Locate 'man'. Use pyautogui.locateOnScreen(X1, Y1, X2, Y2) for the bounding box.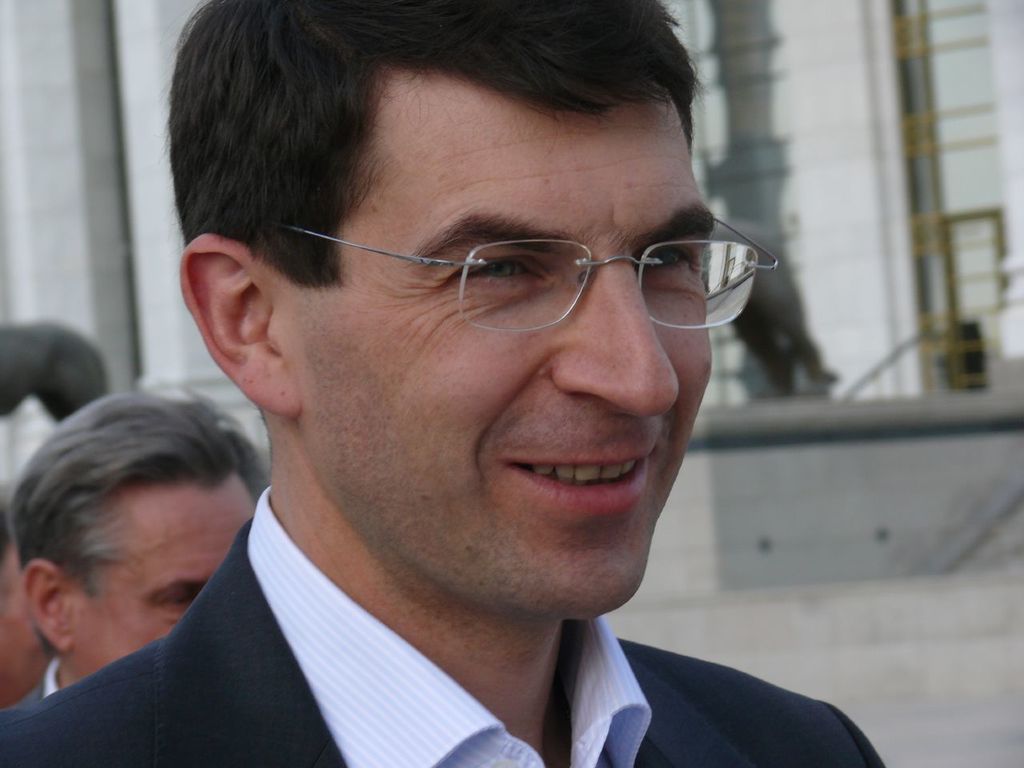
pyautogui.locateOnScreen(0, 314, 110, 430).
